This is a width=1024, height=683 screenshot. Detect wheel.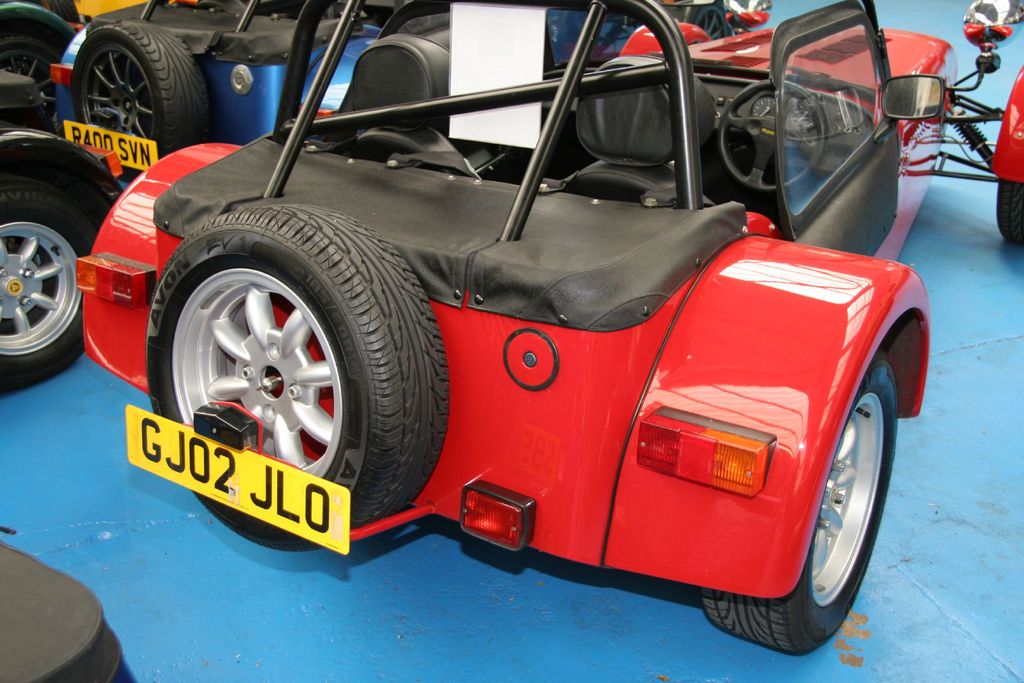
<bbox>0, 22, 70, 137</bbox>.
